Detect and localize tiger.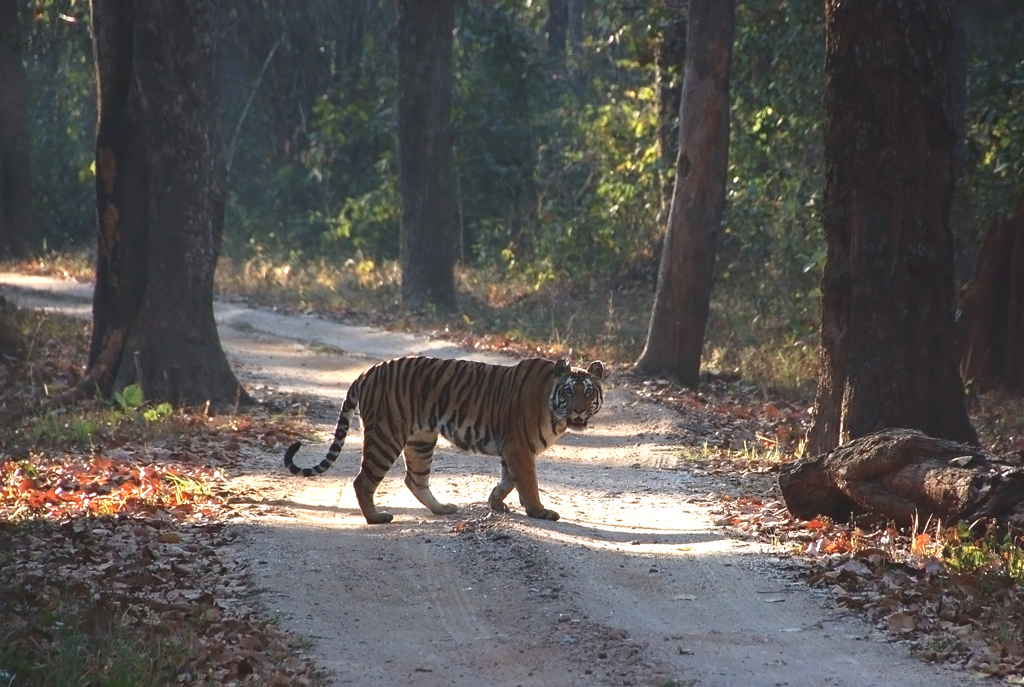
Localized at bbox=(279, 352, 604, 524).
